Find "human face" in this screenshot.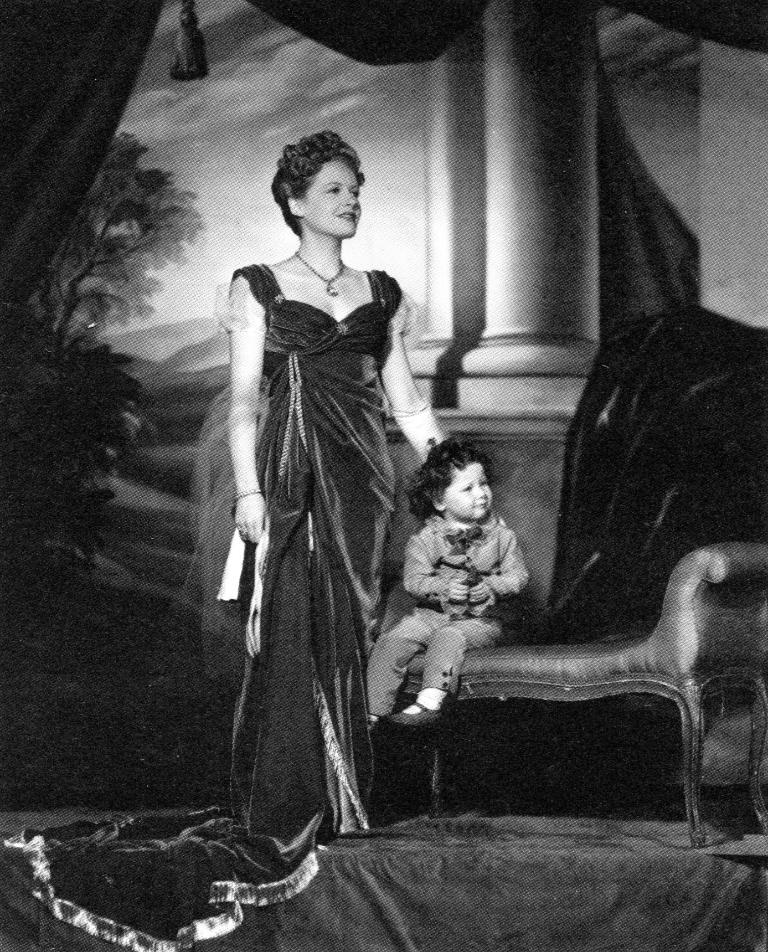
The bounding box for "human face" is [301, 159, 361, 239].
